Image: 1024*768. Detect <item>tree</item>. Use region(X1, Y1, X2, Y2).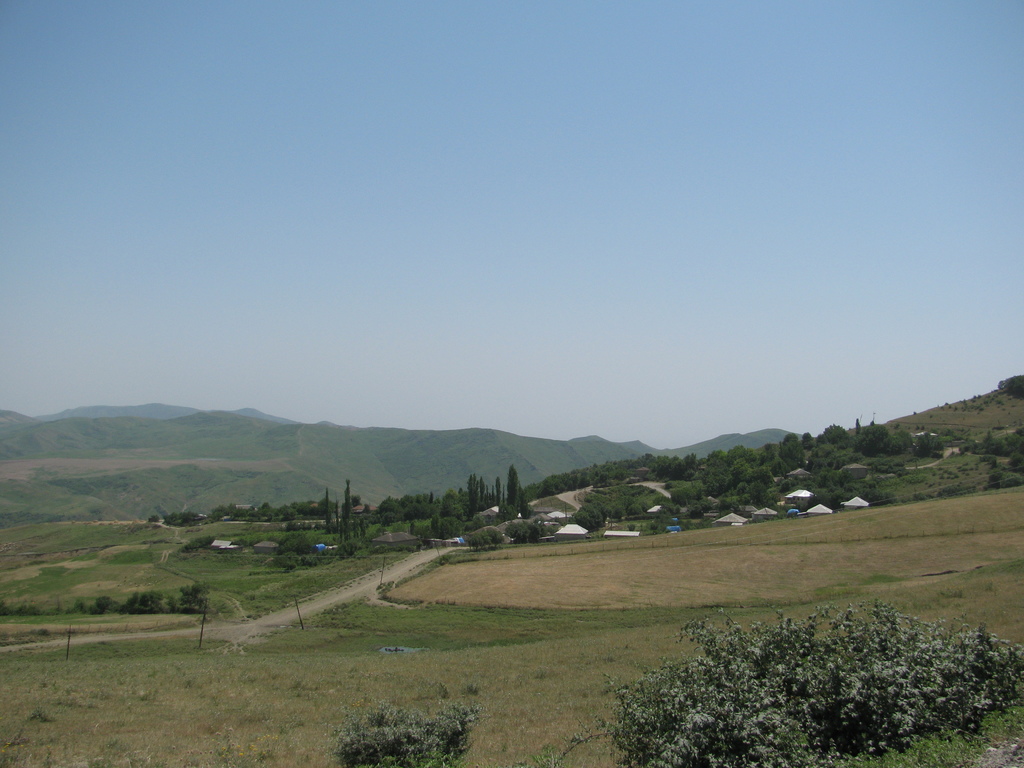
region(345, 474, 355, 527).
